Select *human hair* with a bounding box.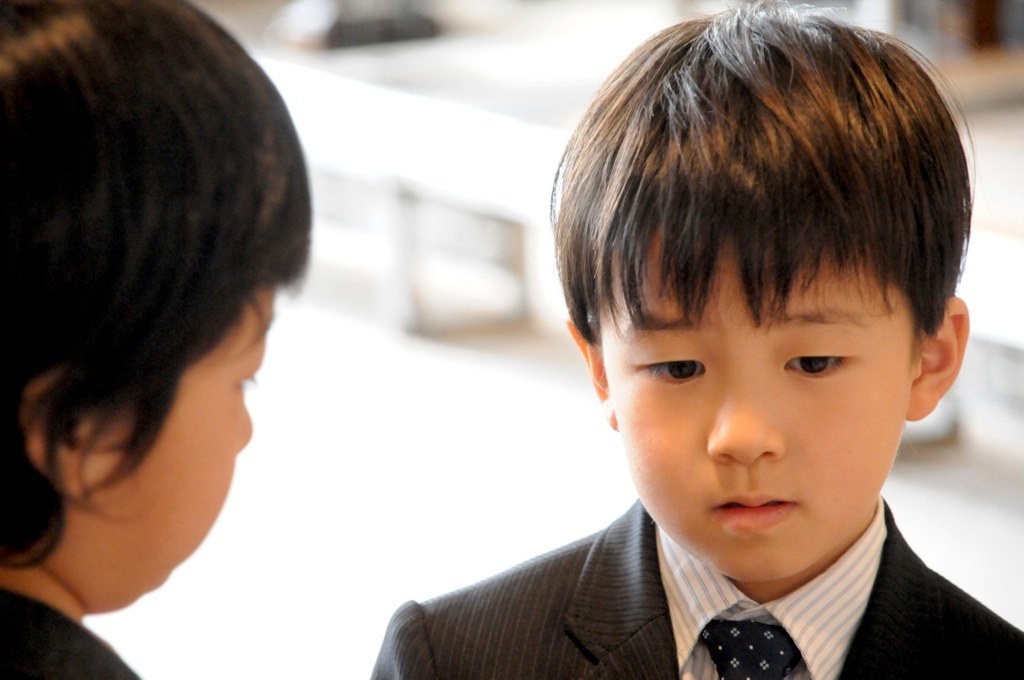
select_region(543, 0, 973, 382).
